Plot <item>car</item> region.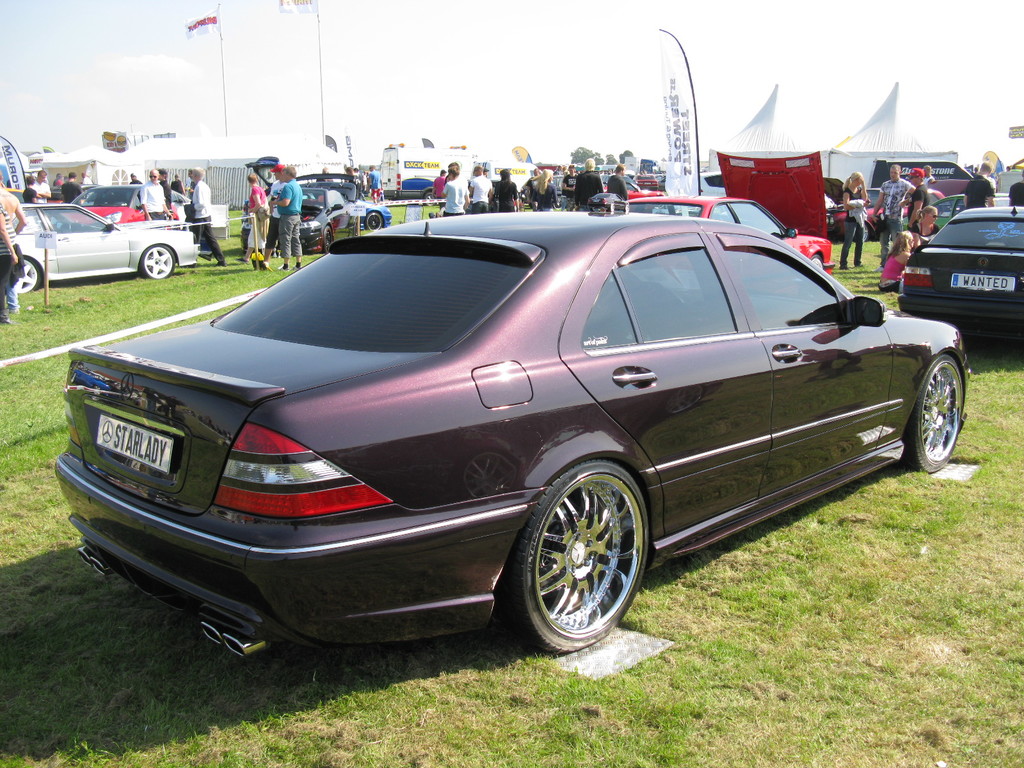
Plotted at crop(60, 185, 180, 223).
